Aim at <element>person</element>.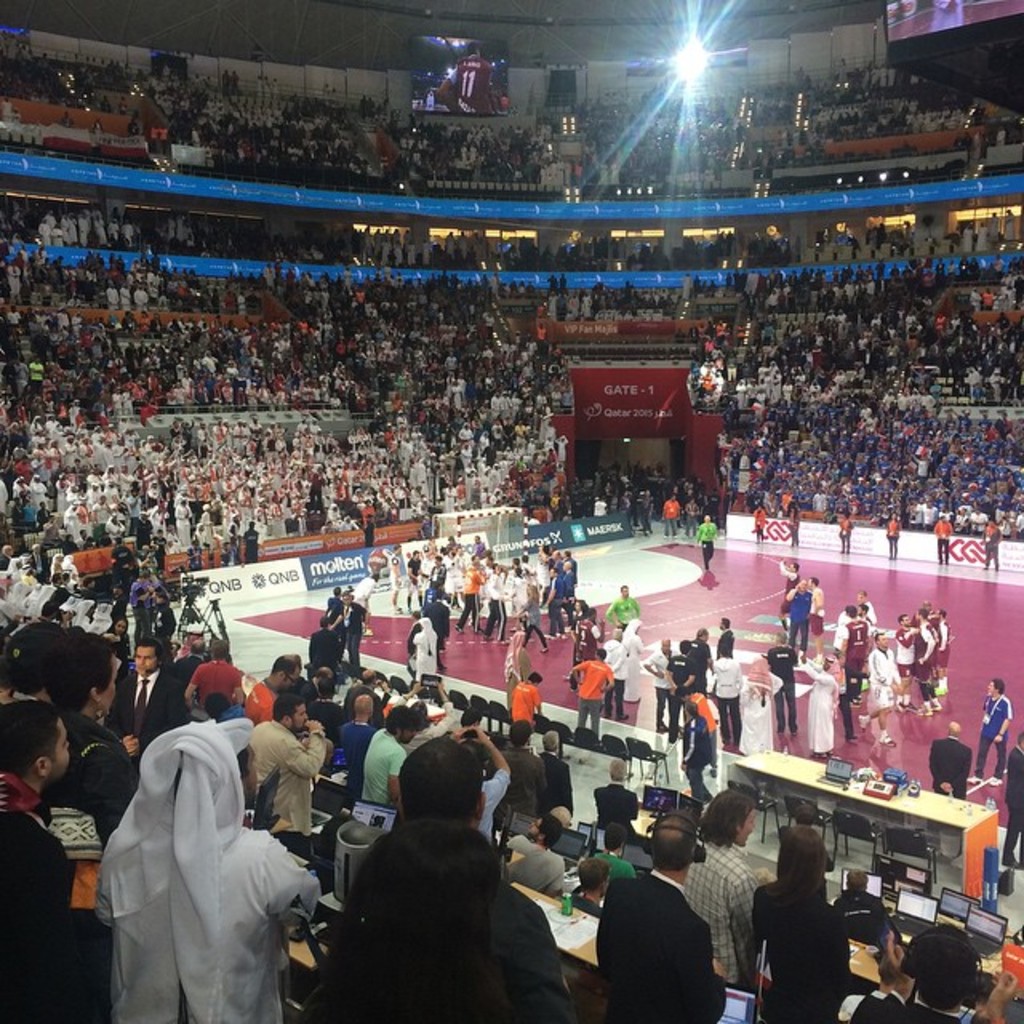
Aimed at Rect(664, 493, 683, 547).
